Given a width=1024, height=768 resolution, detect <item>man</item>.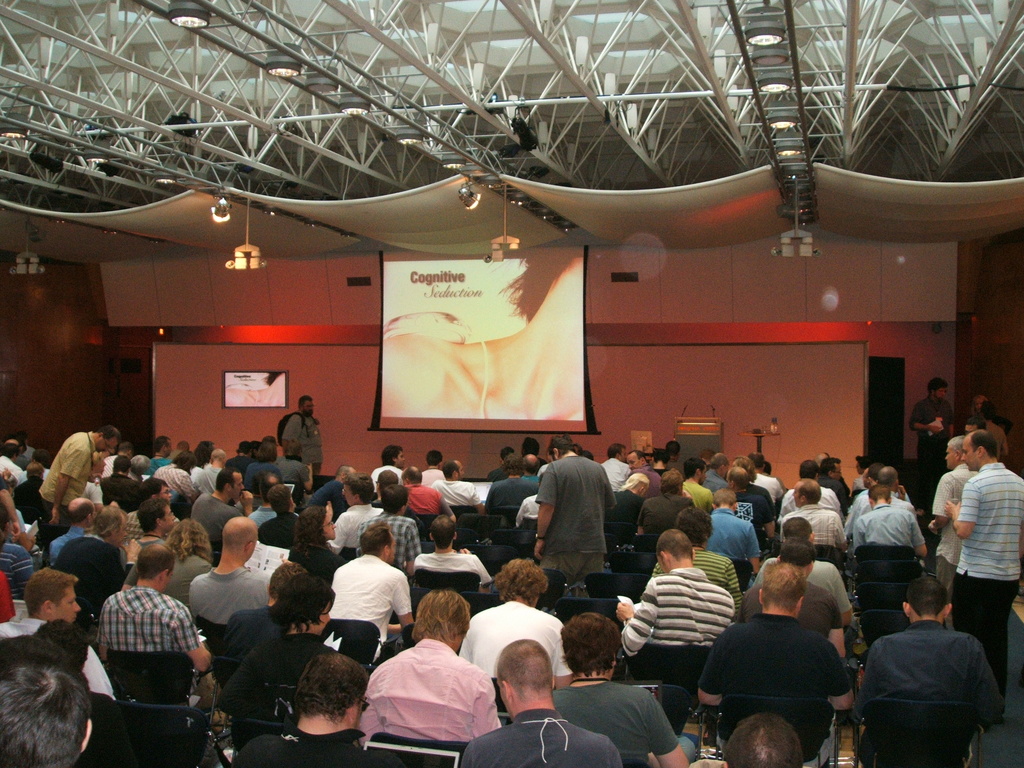
{"left": 694, "top": 558, "right": 857, "bottom": 717}.
